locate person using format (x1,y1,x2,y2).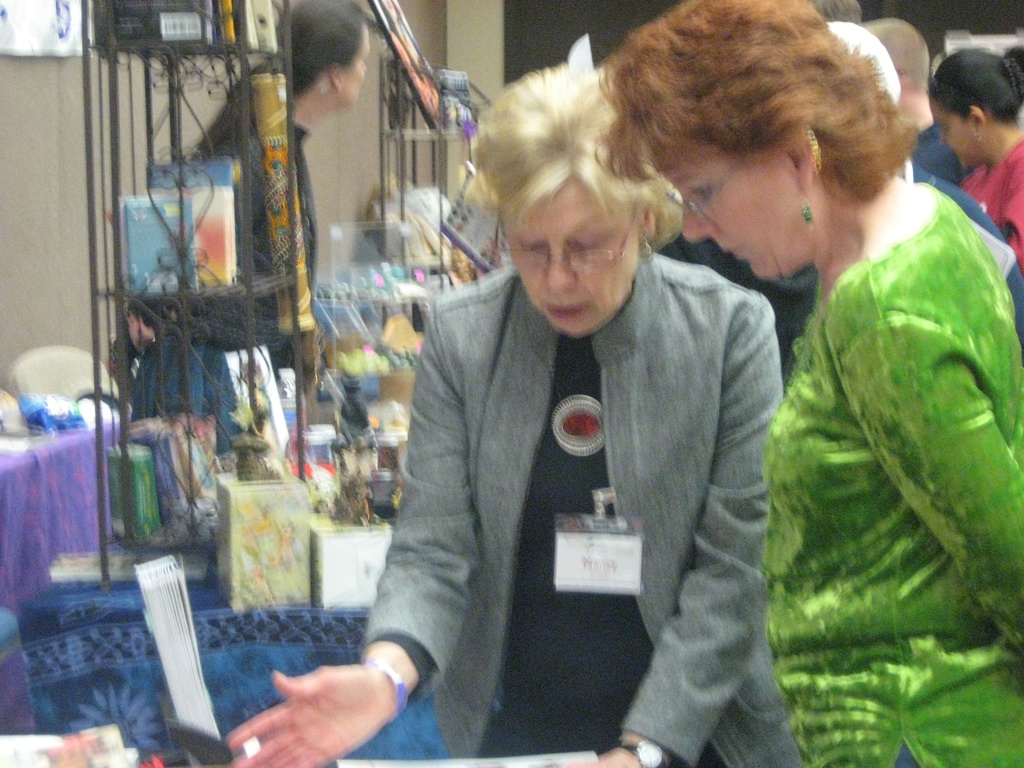
(310,53,780,767).
